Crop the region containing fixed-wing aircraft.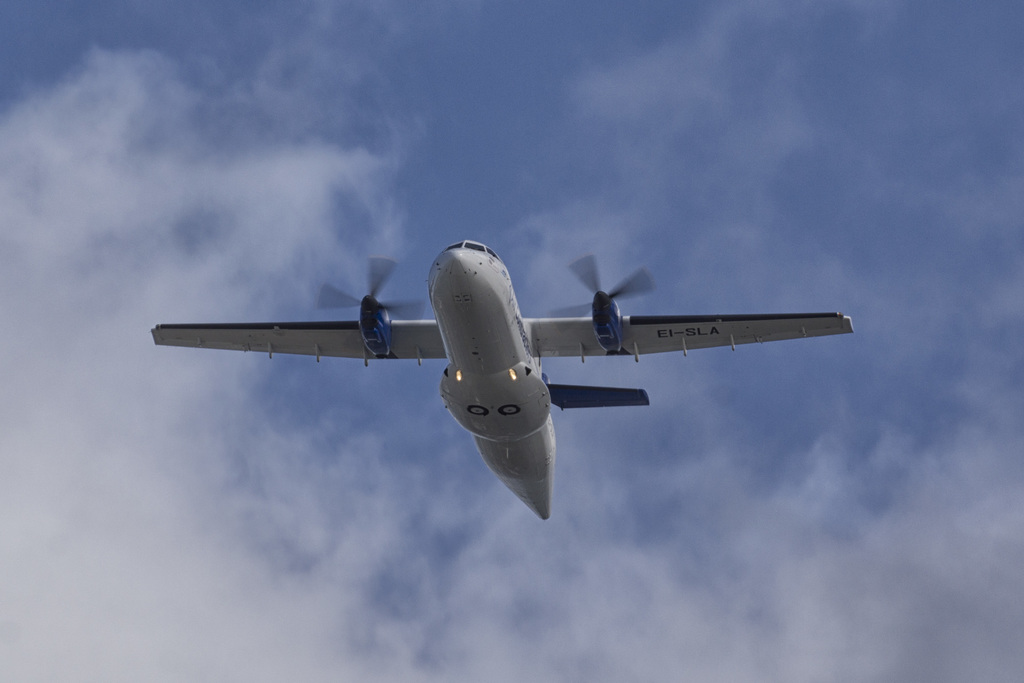
Crop region: left=150, top=238, right=852, bottom=525.
